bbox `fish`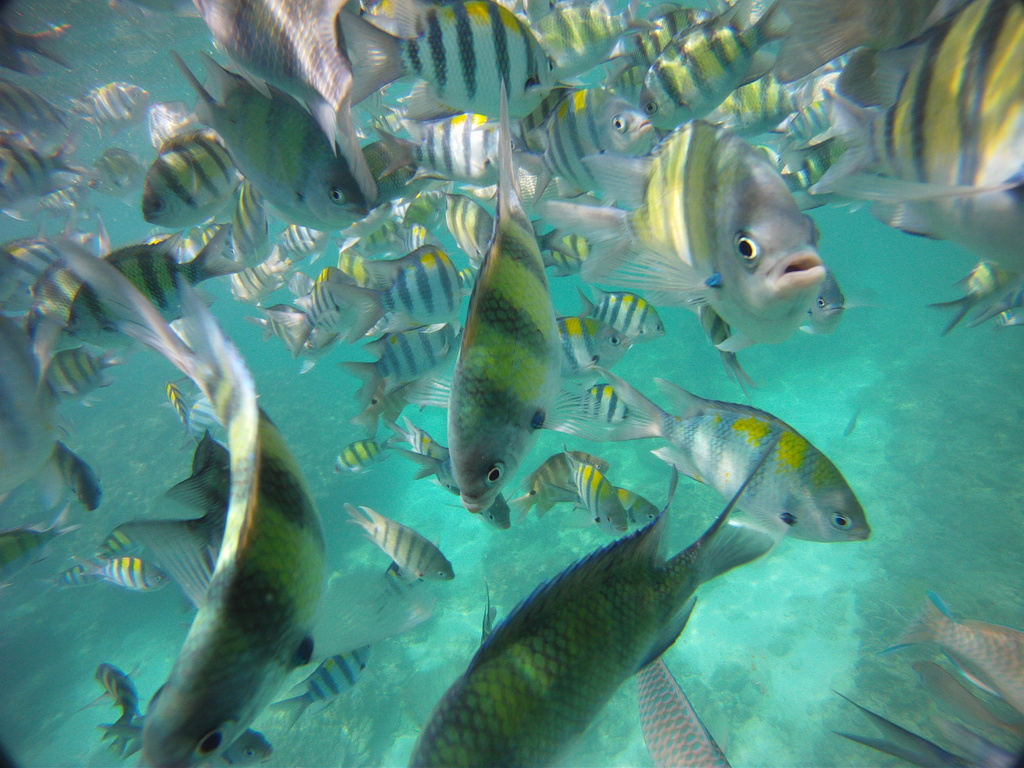
BBox(42, 175, 101, 213)
